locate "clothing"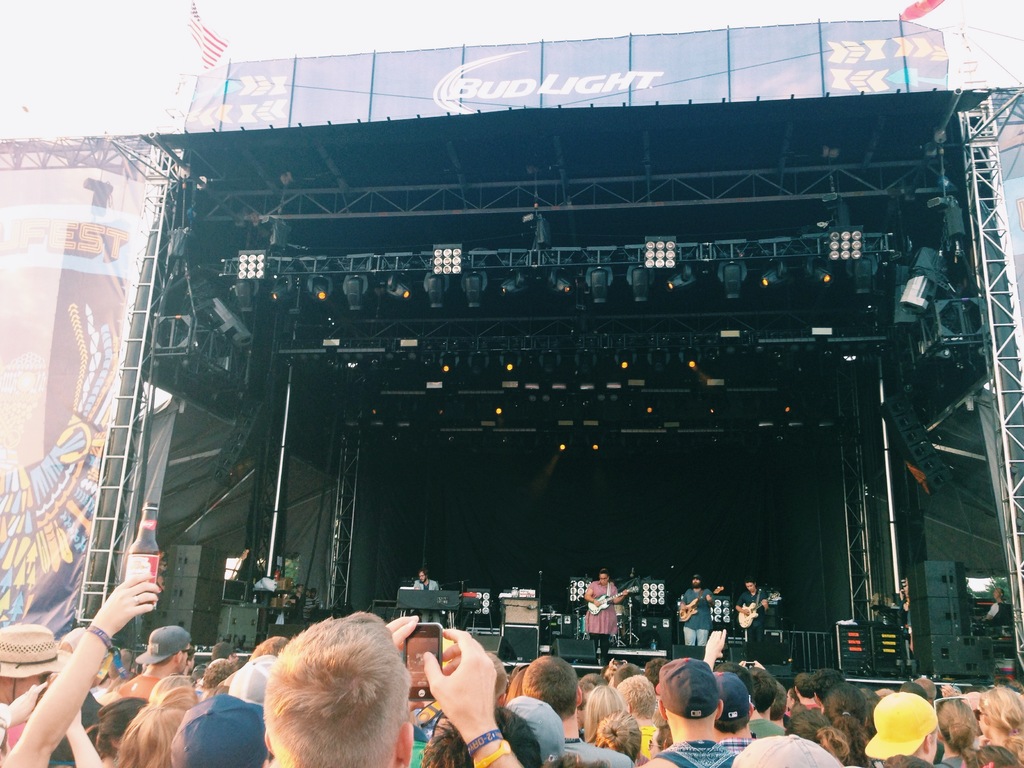
(left=412, top=578, right=442, bottom=624)
